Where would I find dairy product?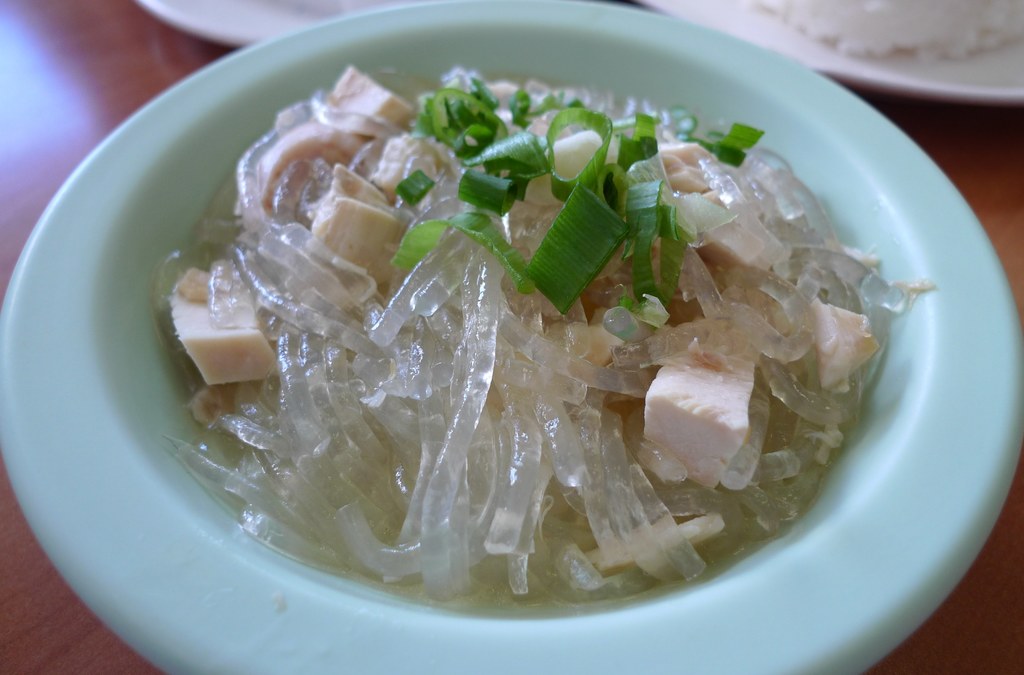
At (left=307, top=186, right=412, bottom=293).
